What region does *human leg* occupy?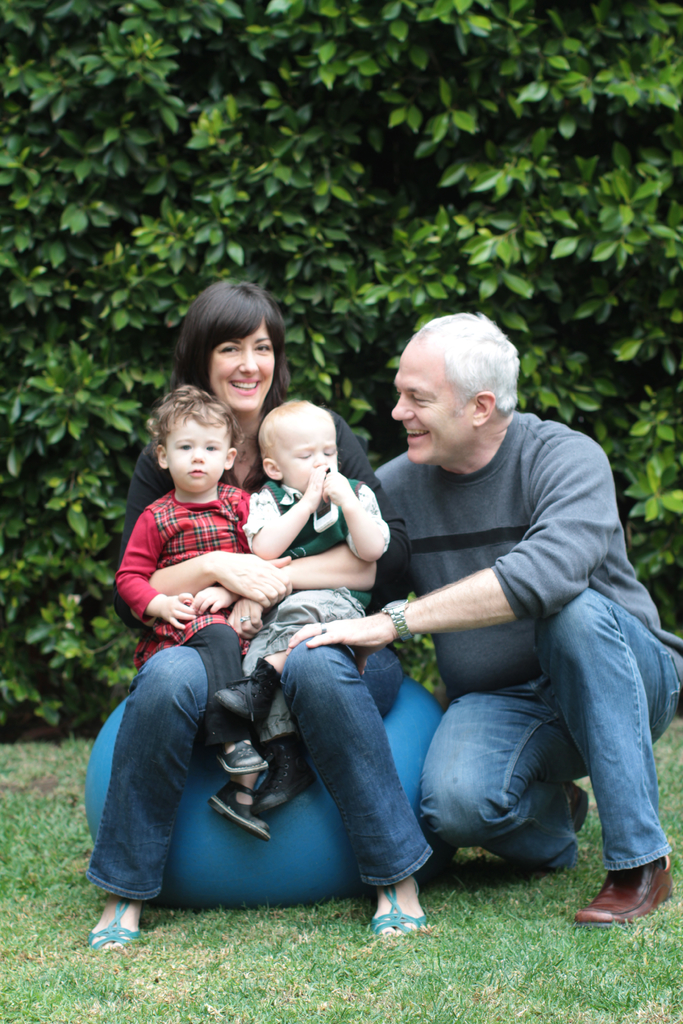
<bbox>279, 636, 430, 929</bbox>.
